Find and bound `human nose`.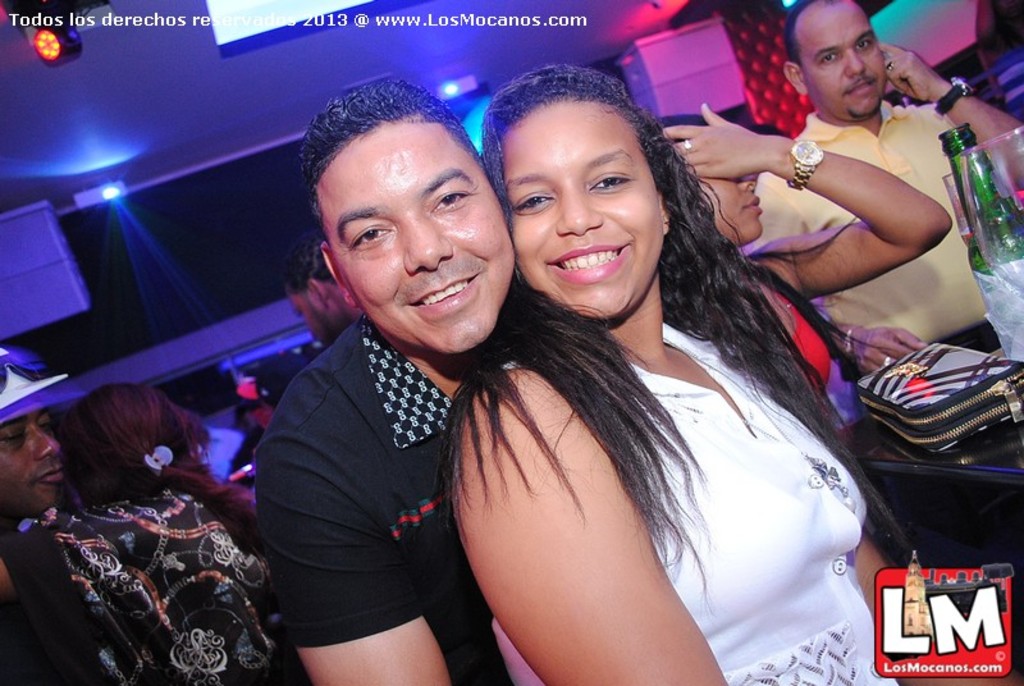
Bound: crop(740, 174, 758, 195).
